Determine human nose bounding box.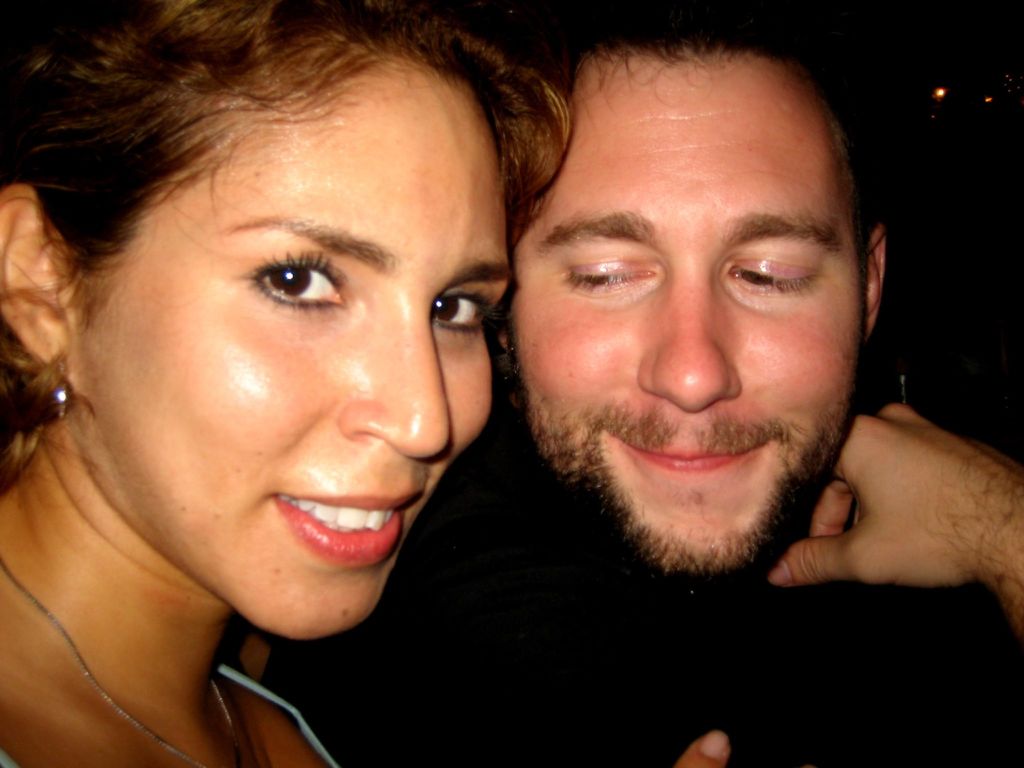
Determined: [left=347, top=298, right=452, bottom=454].
